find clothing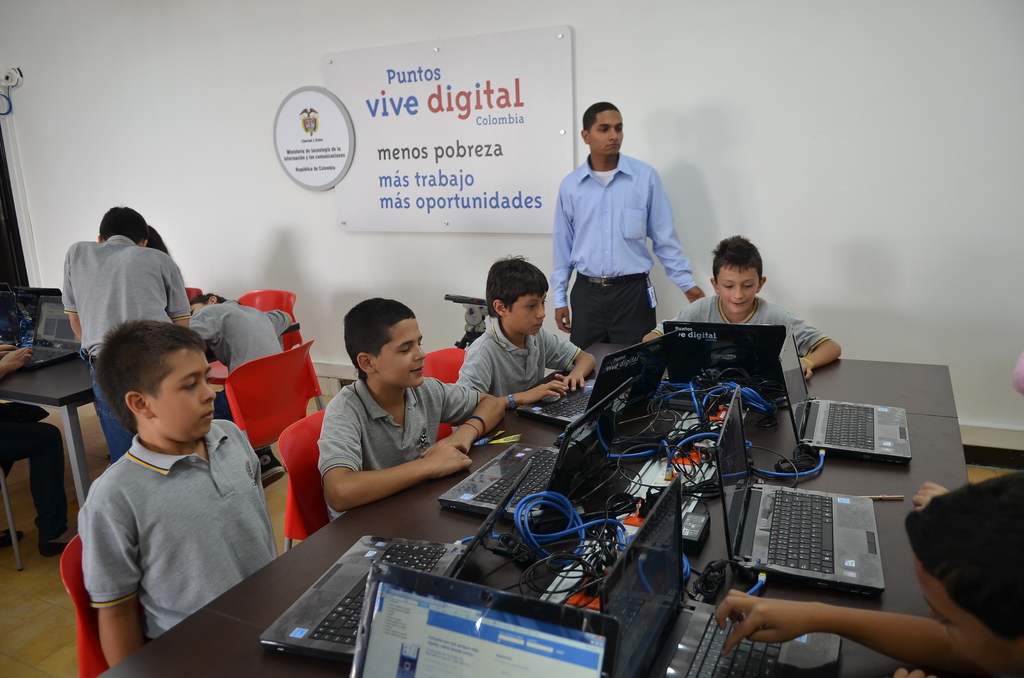
locate(648, 292, 842, 378)
